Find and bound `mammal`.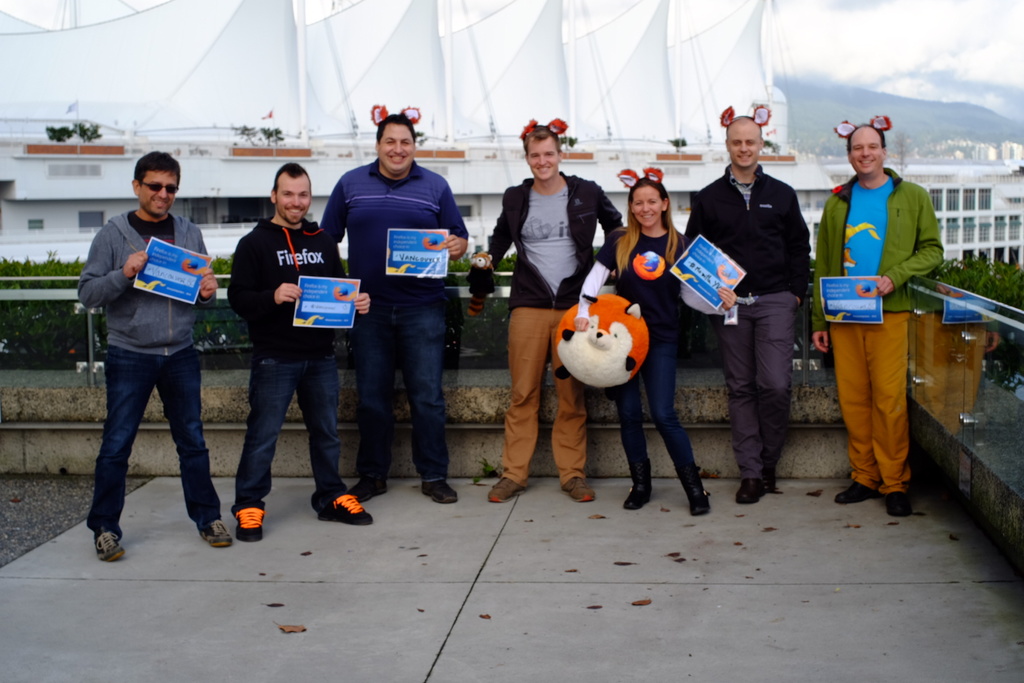
Bound: pyautogui.locateOnScreen(71, 165, 217, 547).
